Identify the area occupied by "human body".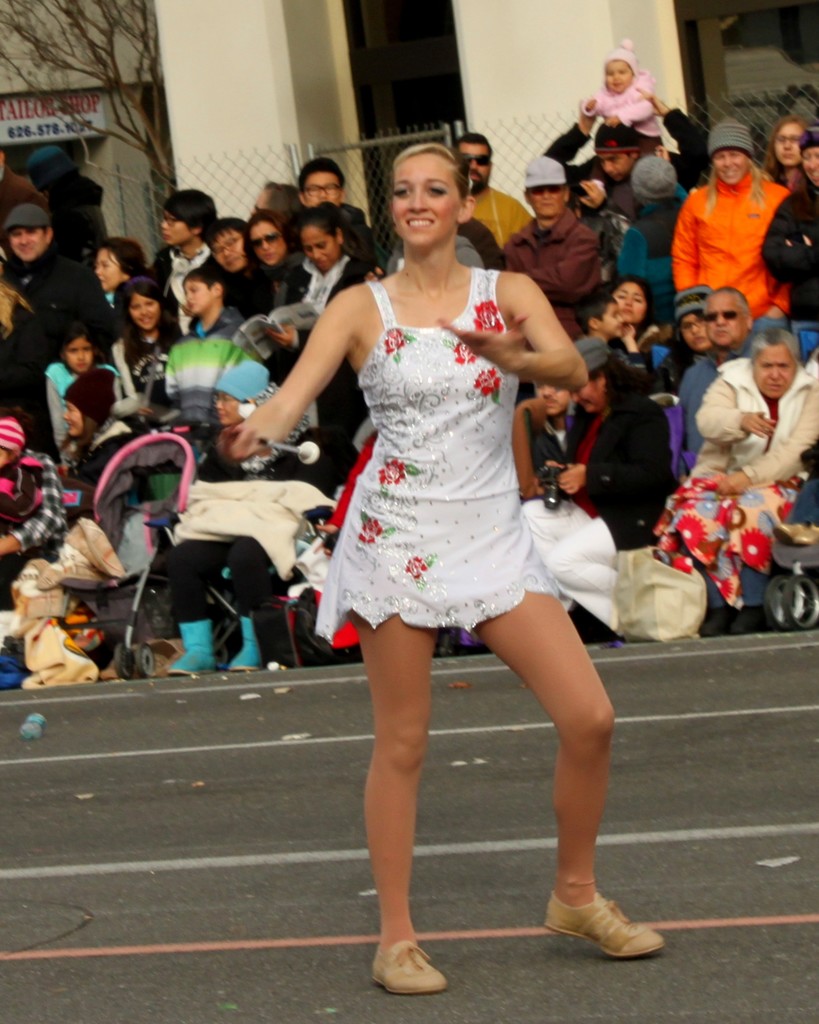
Area: (0, 44, 804, 689).
